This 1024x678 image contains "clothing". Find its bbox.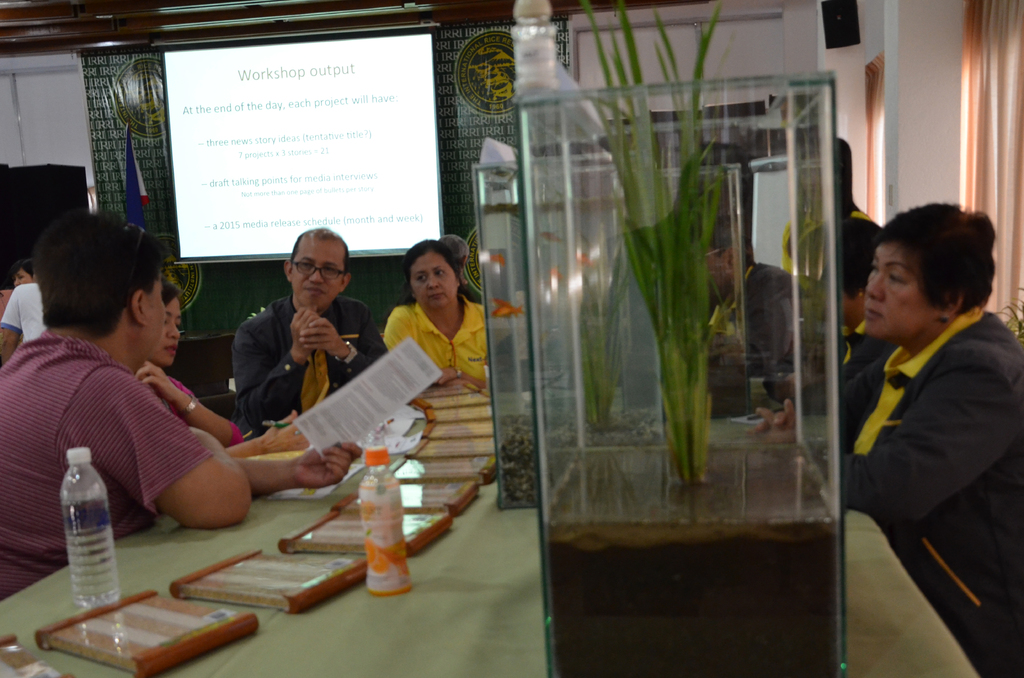
[left=708, top=261, right=811, bottom=374].
